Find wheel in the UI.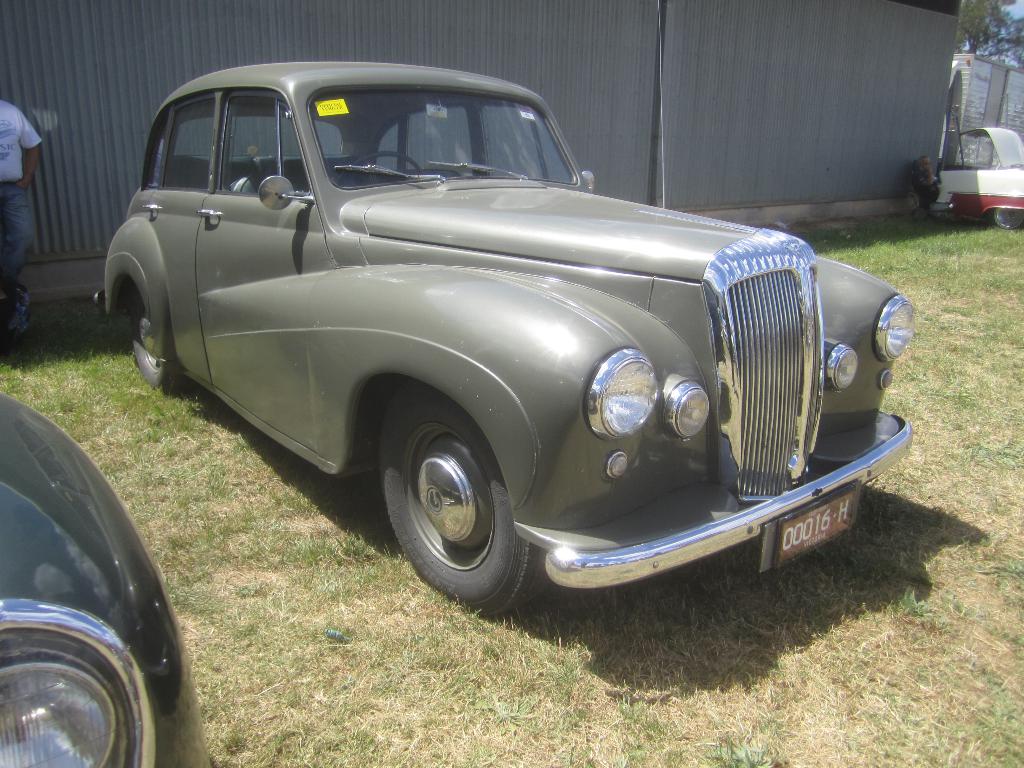
UI element at bbox(383, 412, 522, 600).
